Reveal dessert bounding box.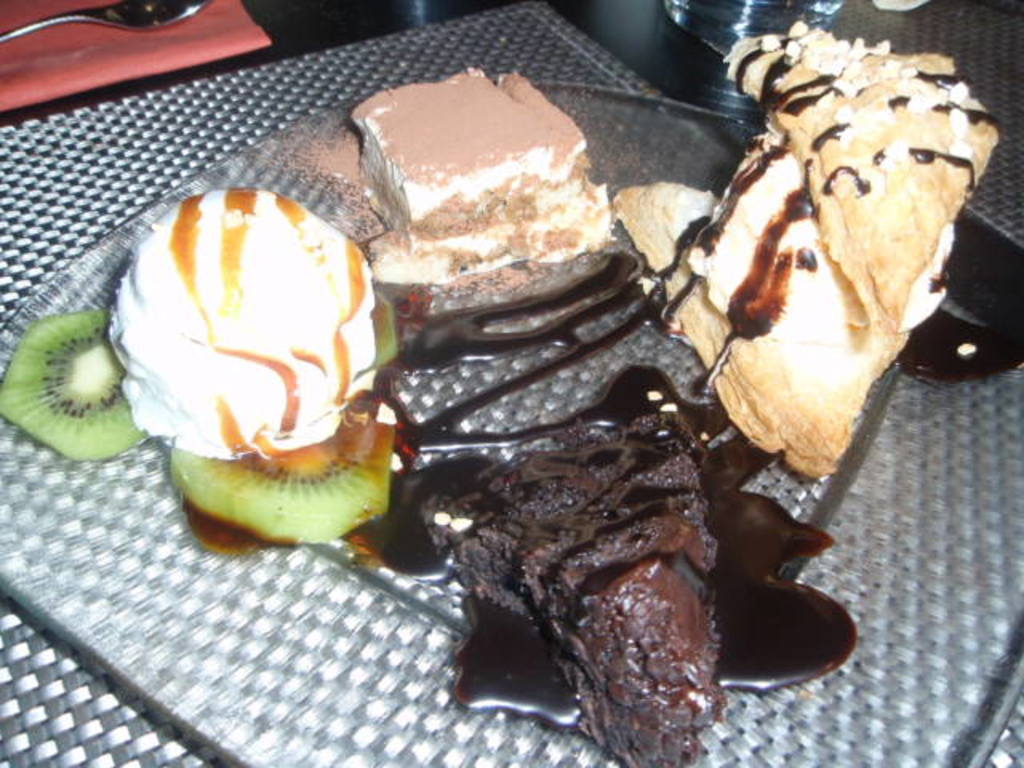
Revealed: l=440, t=378, r=707, b=757.
